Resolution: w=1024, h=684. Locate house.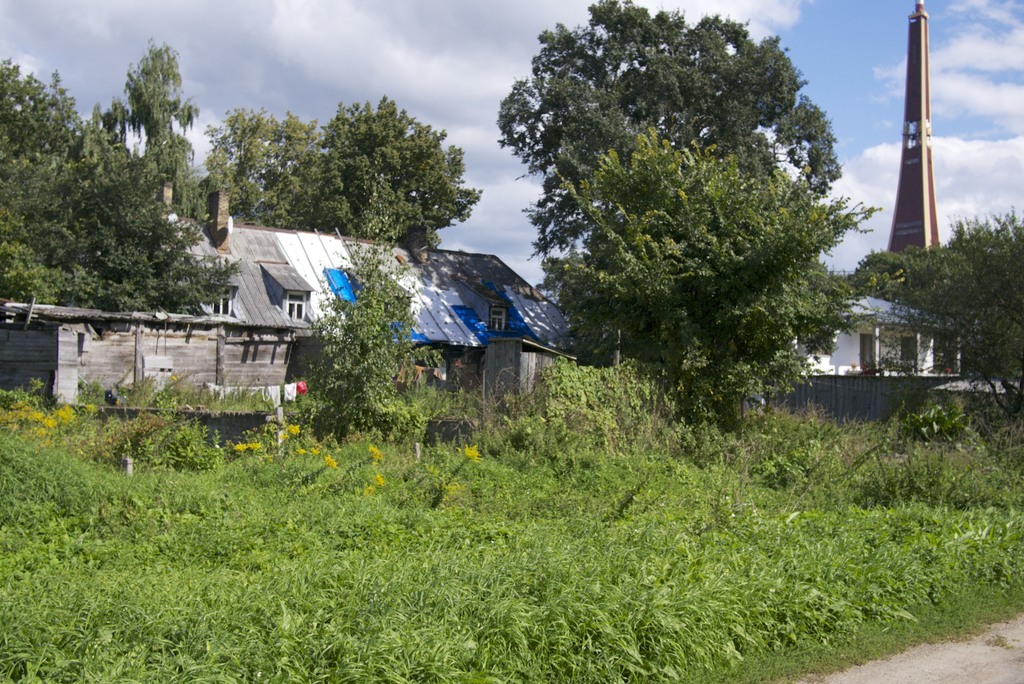
(274,227,579,403).
